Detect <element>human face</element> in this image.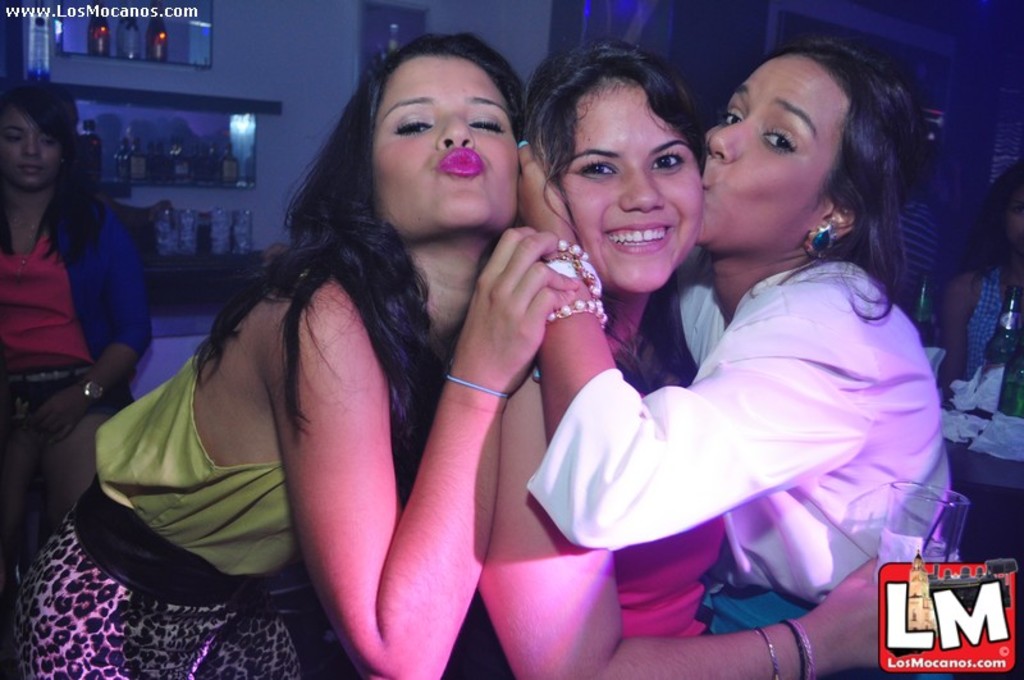
Detection: x1=558 y1=81 x2=703 y2=293.
